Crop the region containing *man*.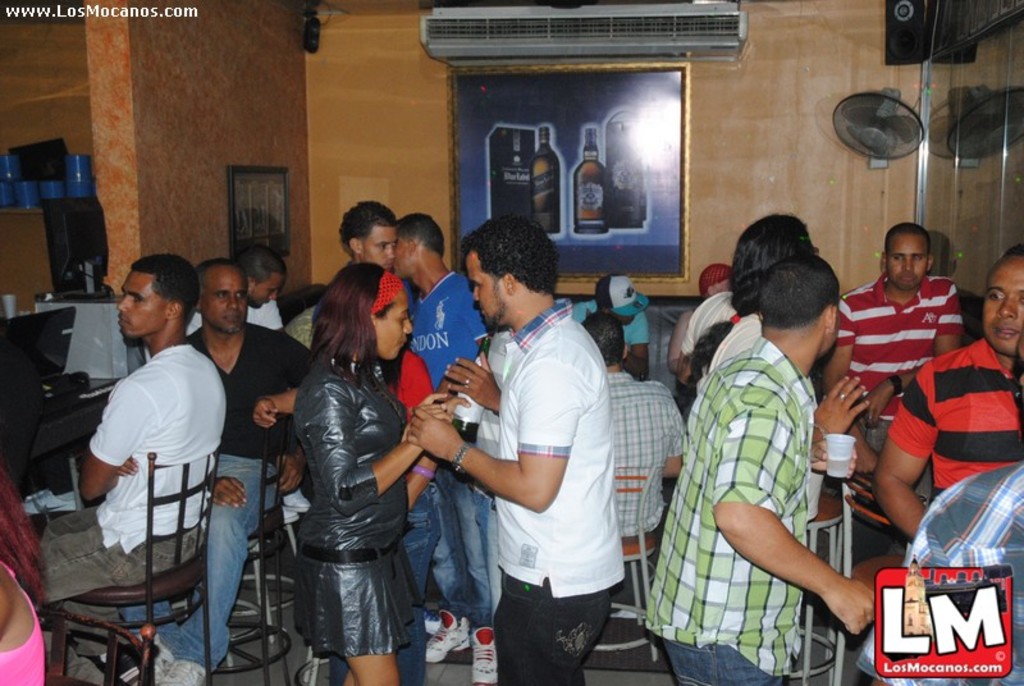
Crop region: select_region(641, 252, 877, 685).
